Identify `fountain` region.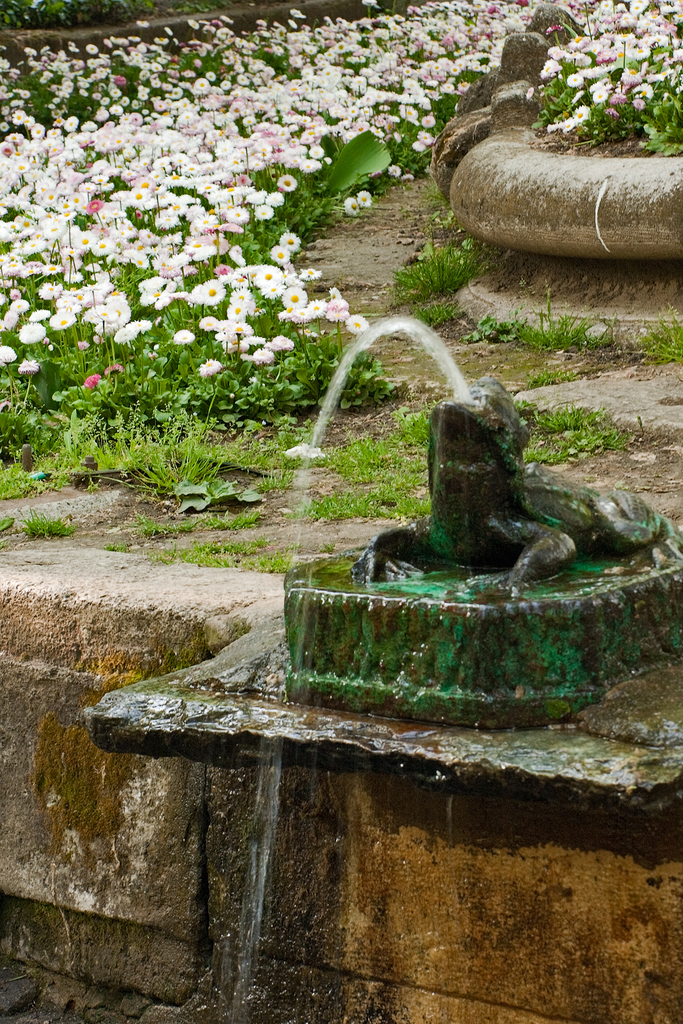
Region: [x1=293, y1=231, x2=637, y2=689].
